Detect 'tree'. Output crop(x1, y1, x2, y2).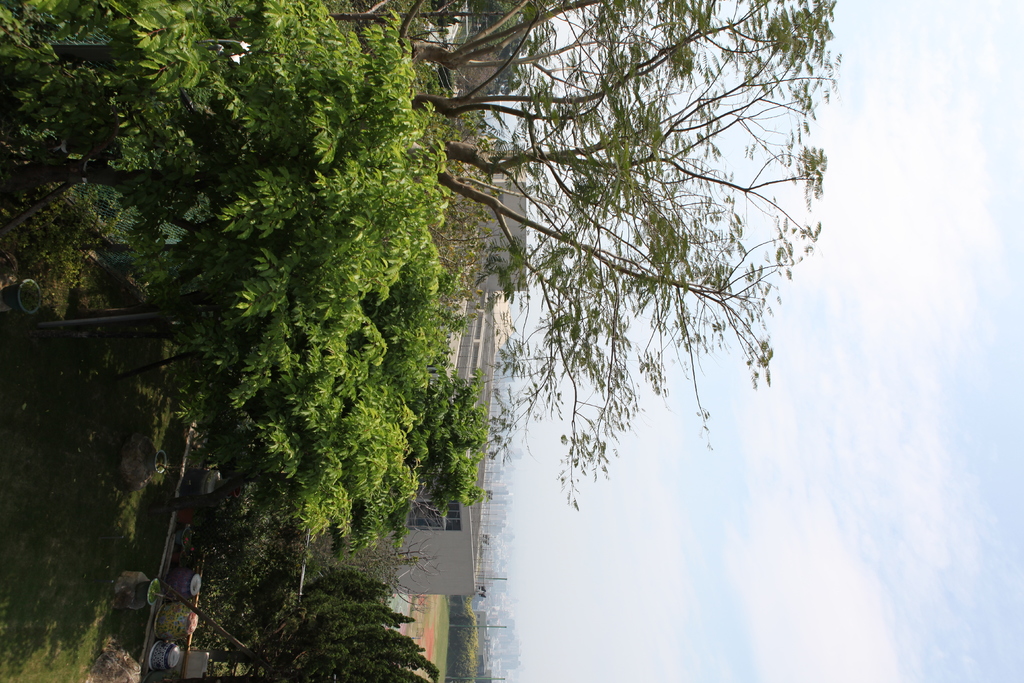
crop(0, 0, 495, 547).
